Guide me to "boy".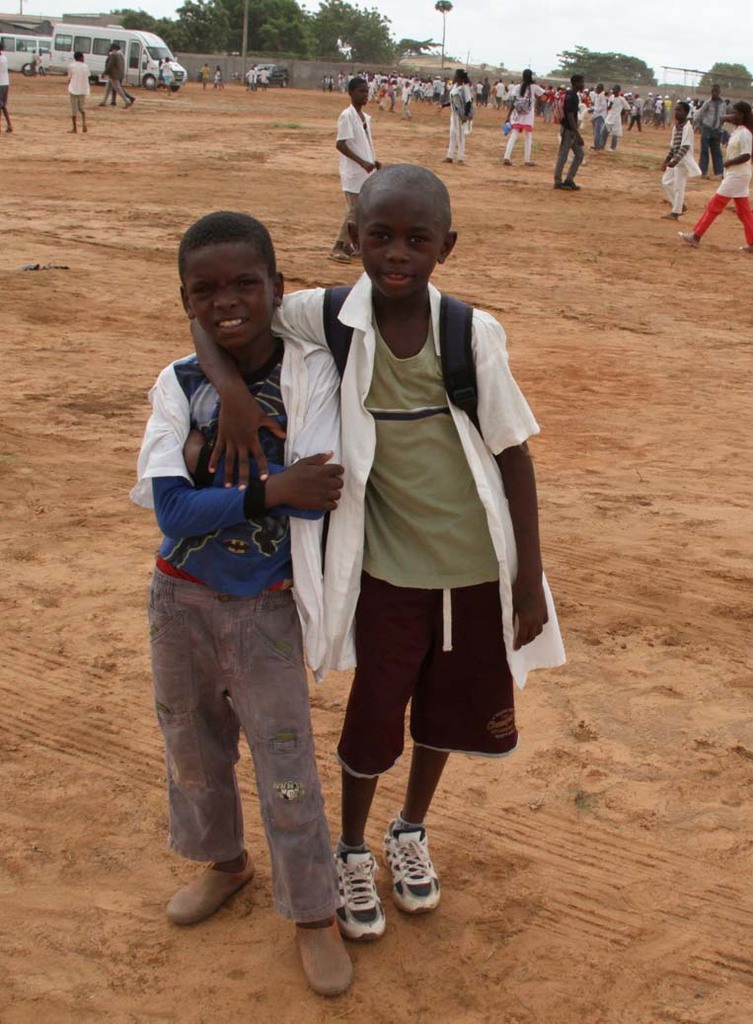
Guidance: bbox=[127, 206, 356, 1008].
